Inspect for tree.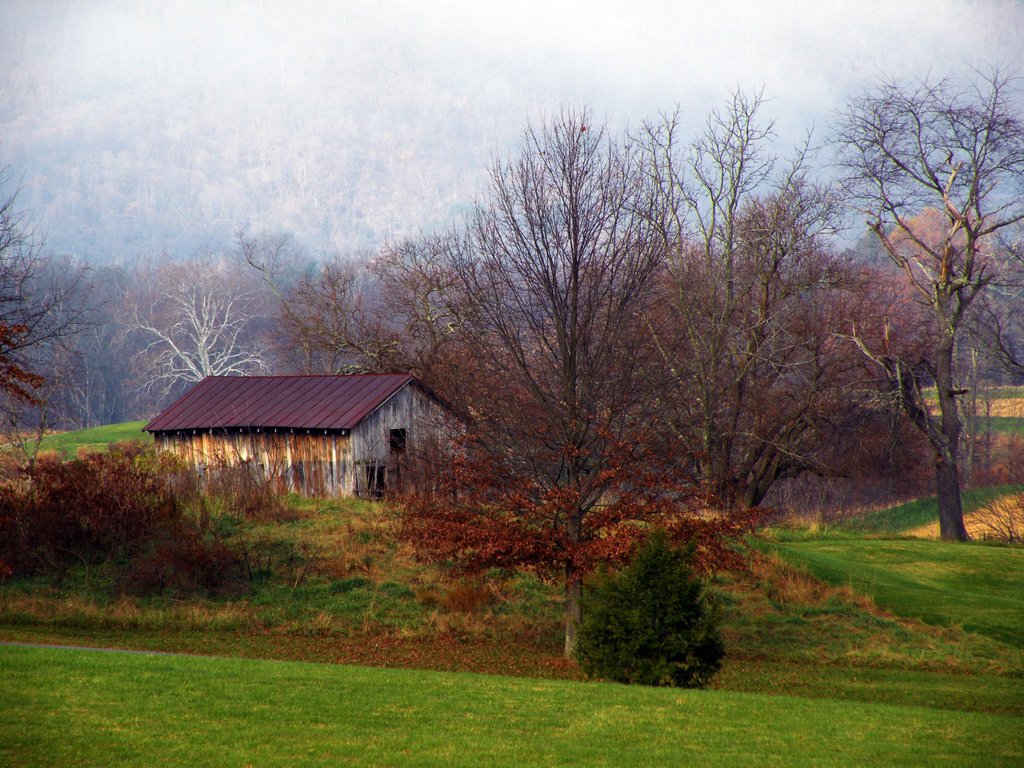
Inspection: (x1=0, y1=159, x2=115, y2=527).
